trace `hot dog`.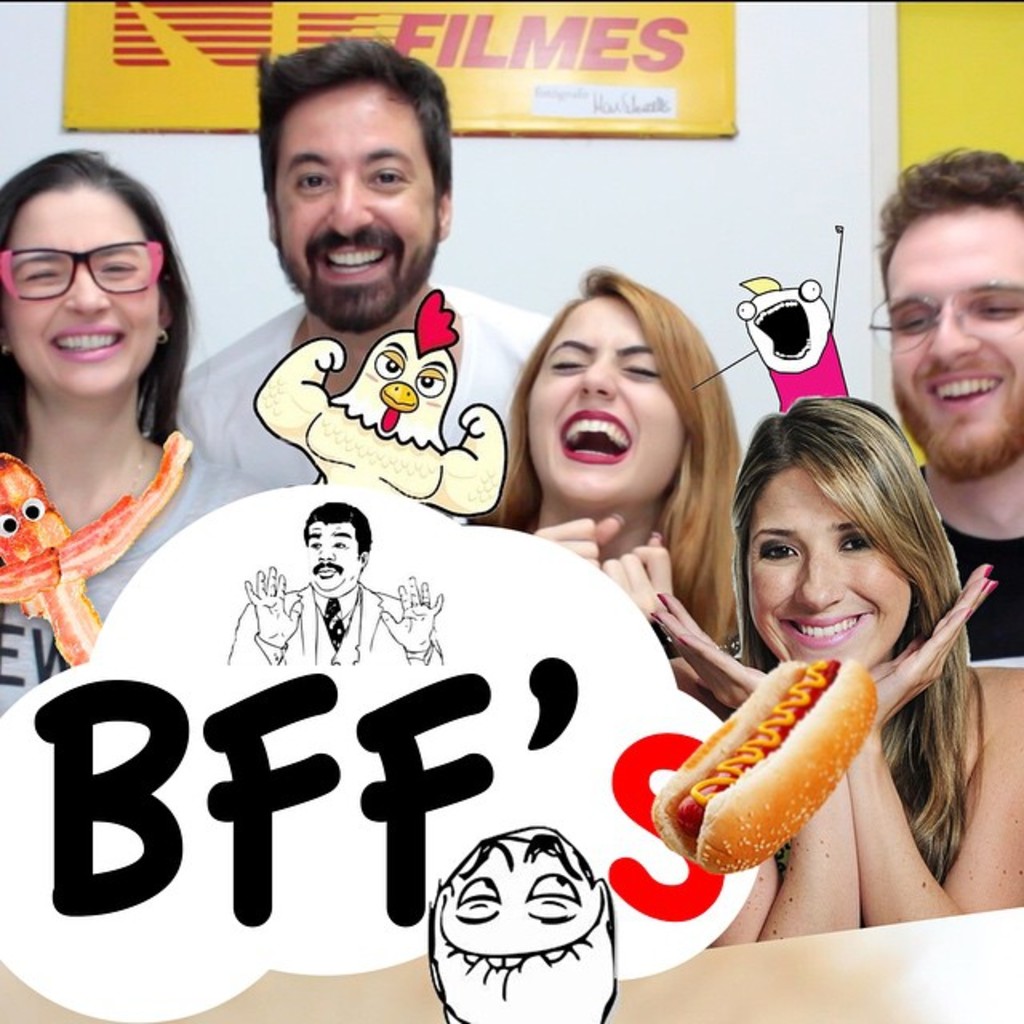
Traced to <region>666, 630, 925, 872</region>.
